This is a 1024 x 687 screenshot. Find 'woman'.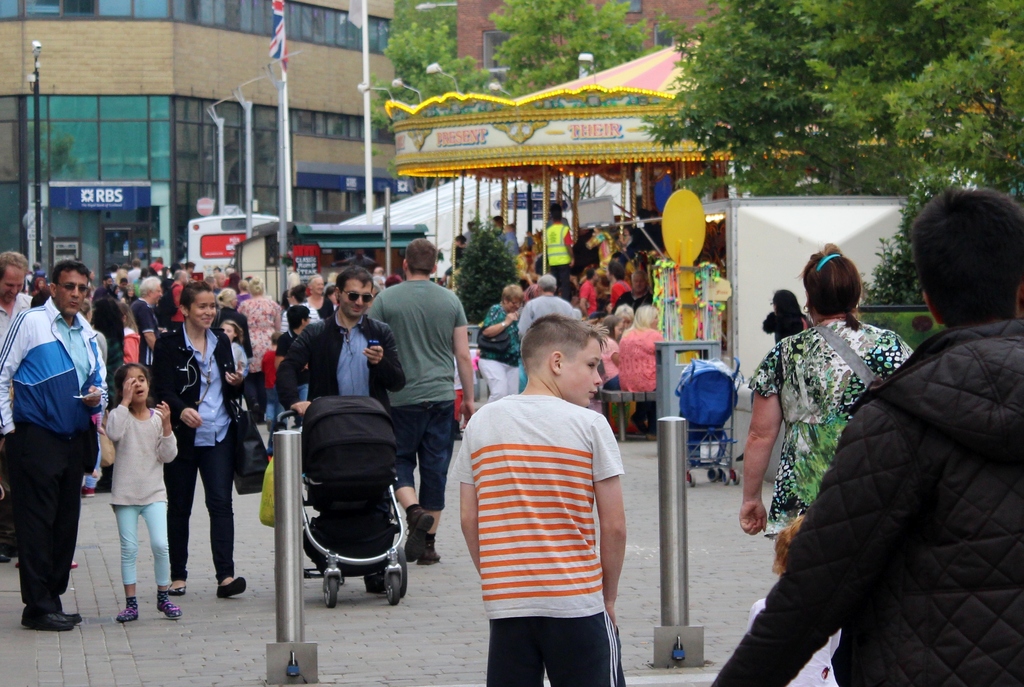
Bounding box: select_region(481, 286, 525, 401).
